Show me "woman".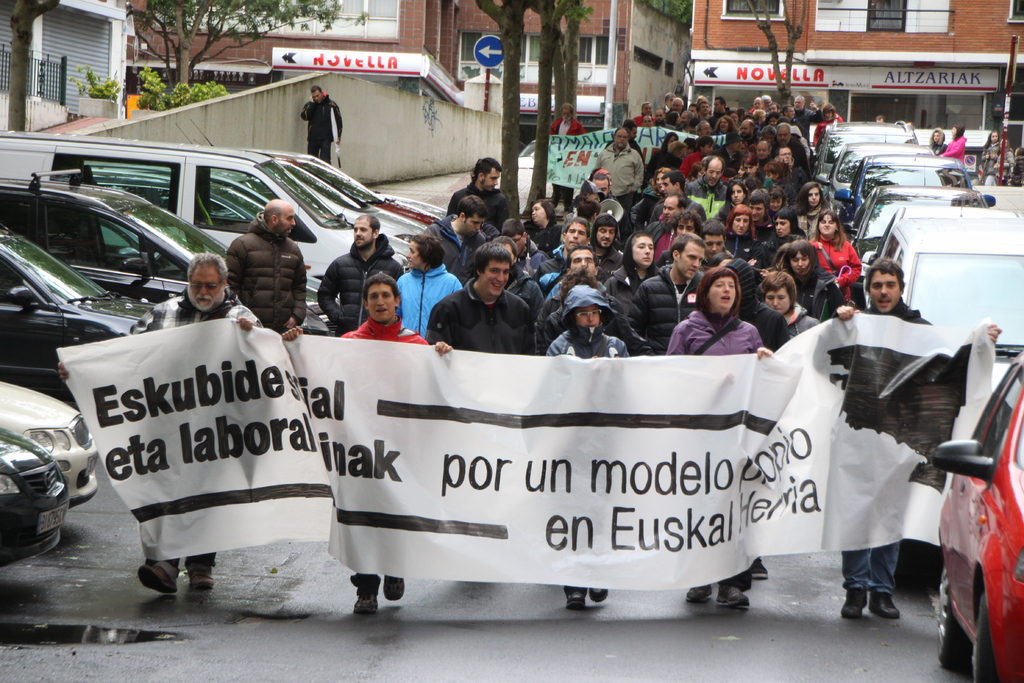
"woman" is here: 942:124:968:163.
